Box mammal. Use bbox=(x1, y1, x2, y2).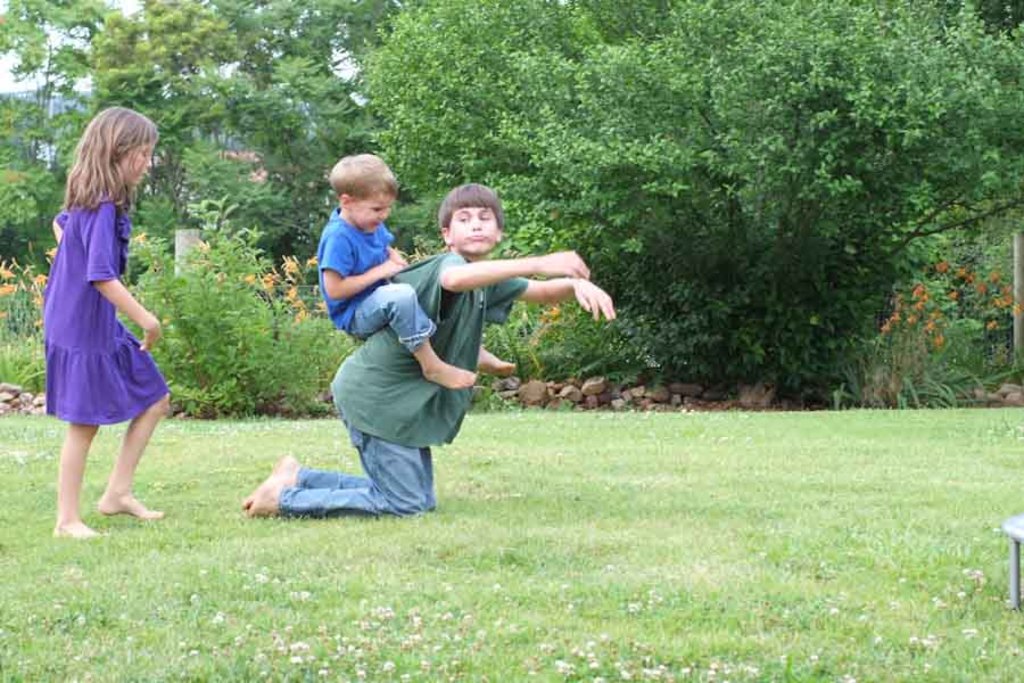
bbox=(240, 178, 619, 521).
